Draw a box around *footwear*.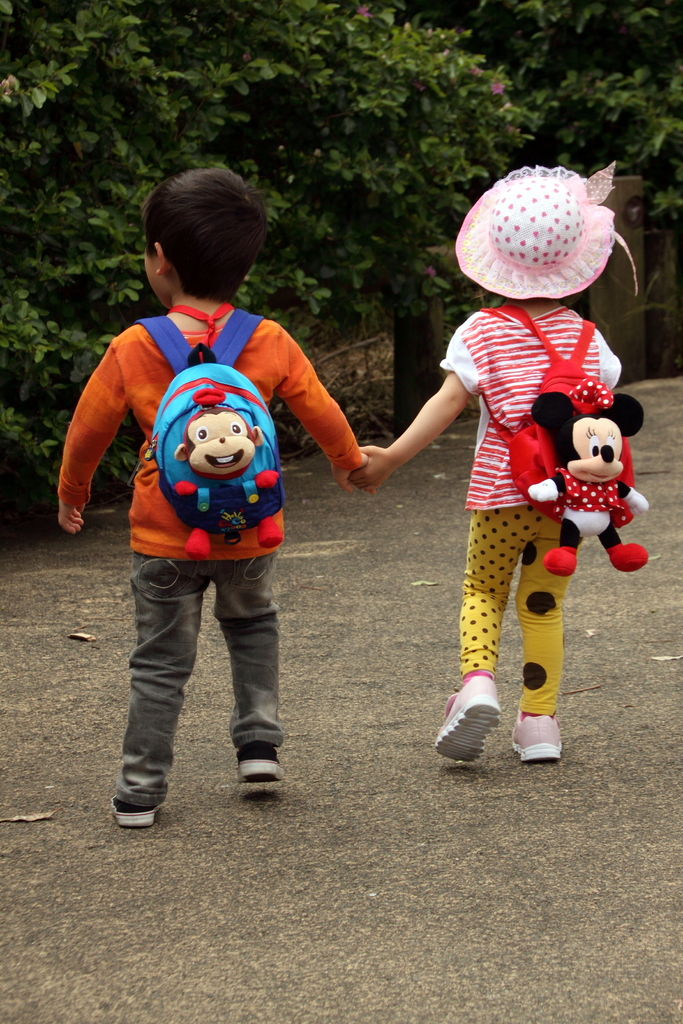
422:671:501:753.
